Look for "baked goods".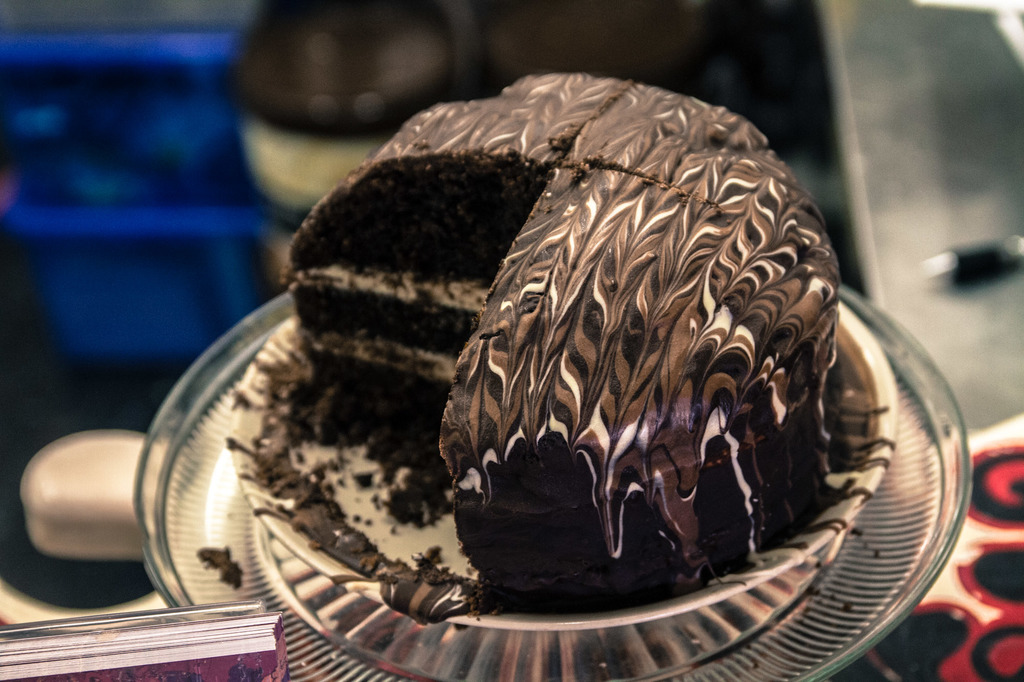
Found: x1=273 y1=56 x2=850 y2=612.
